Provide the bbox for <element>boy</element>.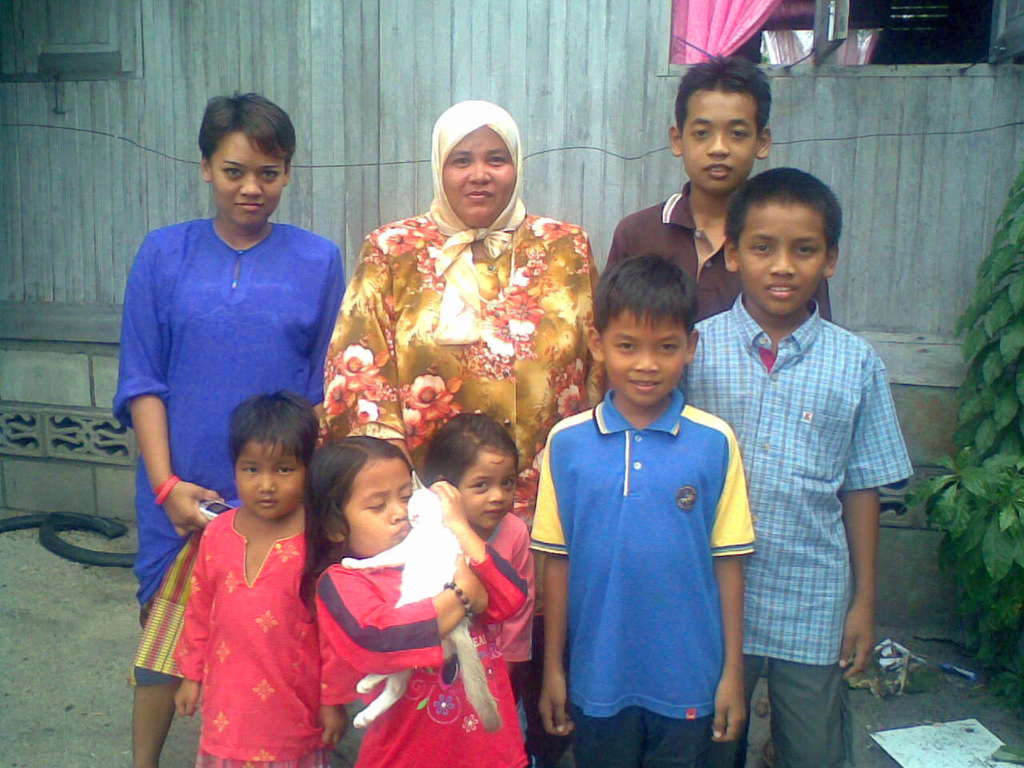
bbox=[599, 47, 834, 325].
